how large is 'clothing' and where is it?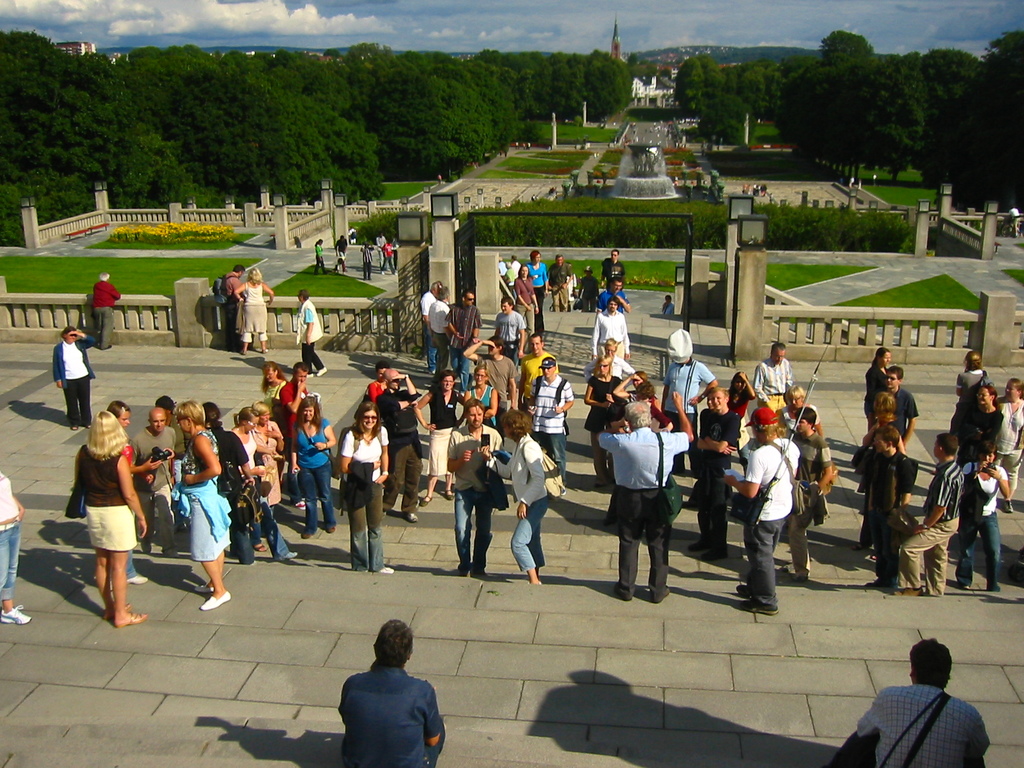
Bounding box: rect(857, 684, 996, 767).
